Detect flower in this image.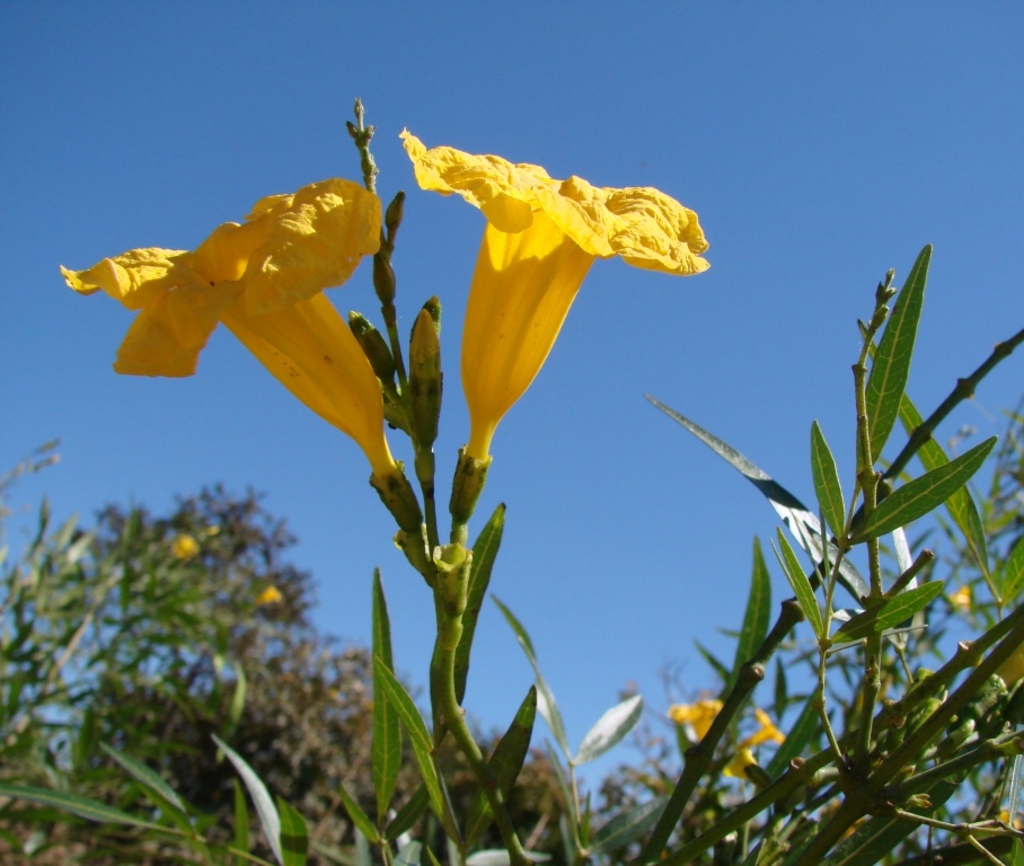
Detection: {"left": 399, "top": 127, "right": 712, "bottom": 483}.
